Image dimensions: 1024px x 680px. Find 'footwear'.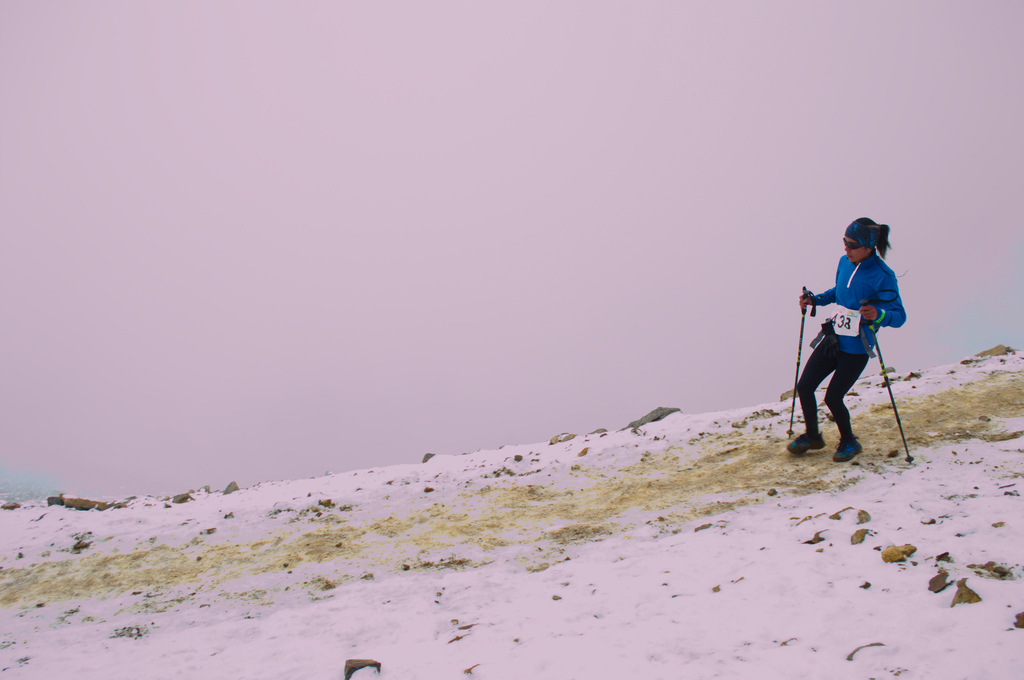
pyautogui.locateOnScreen(798, 423, 819, 461).
